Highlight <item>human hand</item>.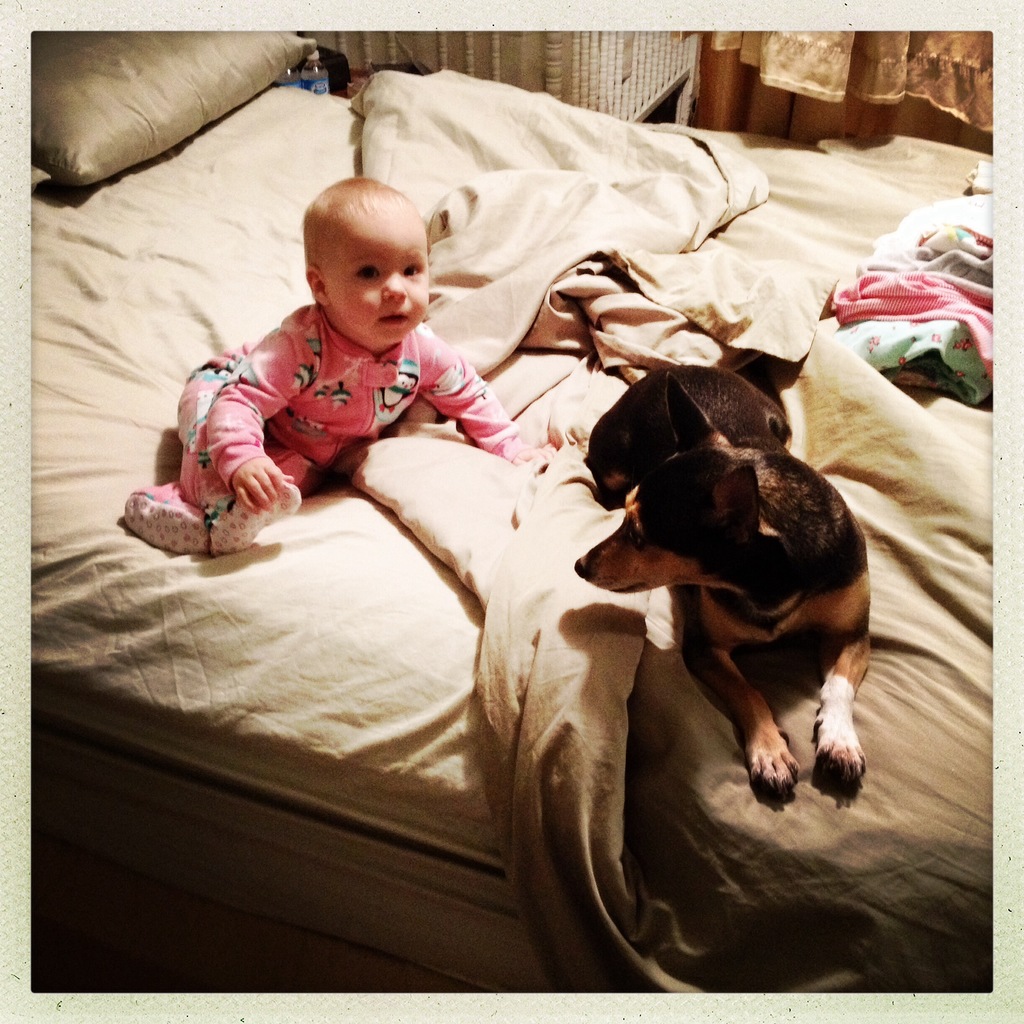
Highlighted region: 511,448,557,476.
